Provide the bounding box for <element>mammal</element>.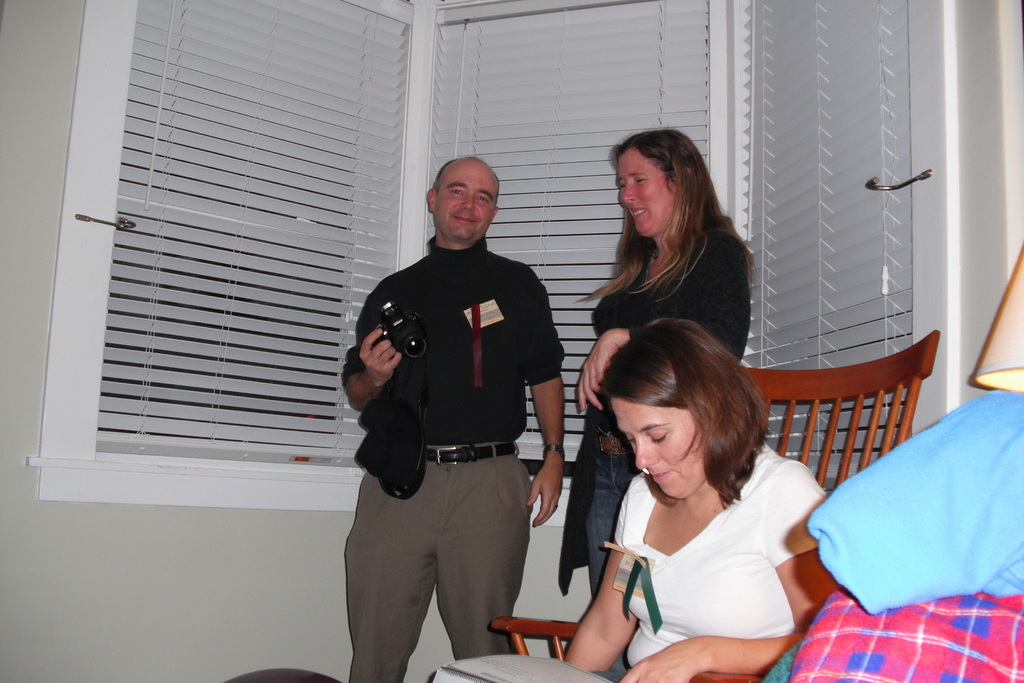
l=313, t=170, r=572, b=655.
